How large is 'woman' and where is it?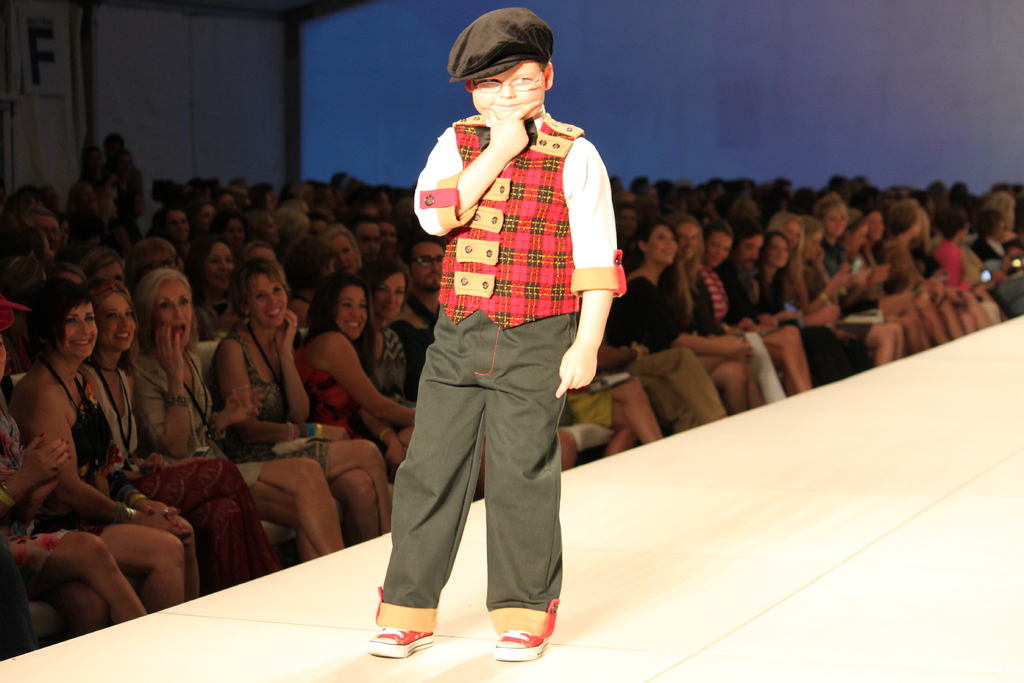
Bounding box: crop(130, 270, 342, 555).
